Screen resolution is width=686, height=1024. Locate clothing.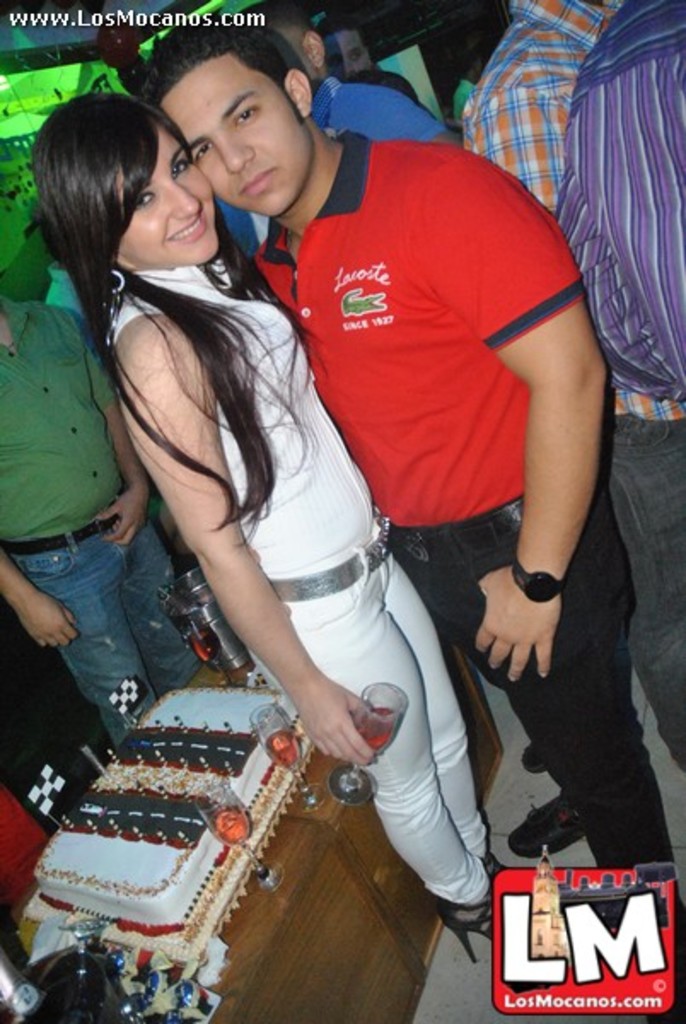
x1=109 y1=271 x2=500 y2=922.
